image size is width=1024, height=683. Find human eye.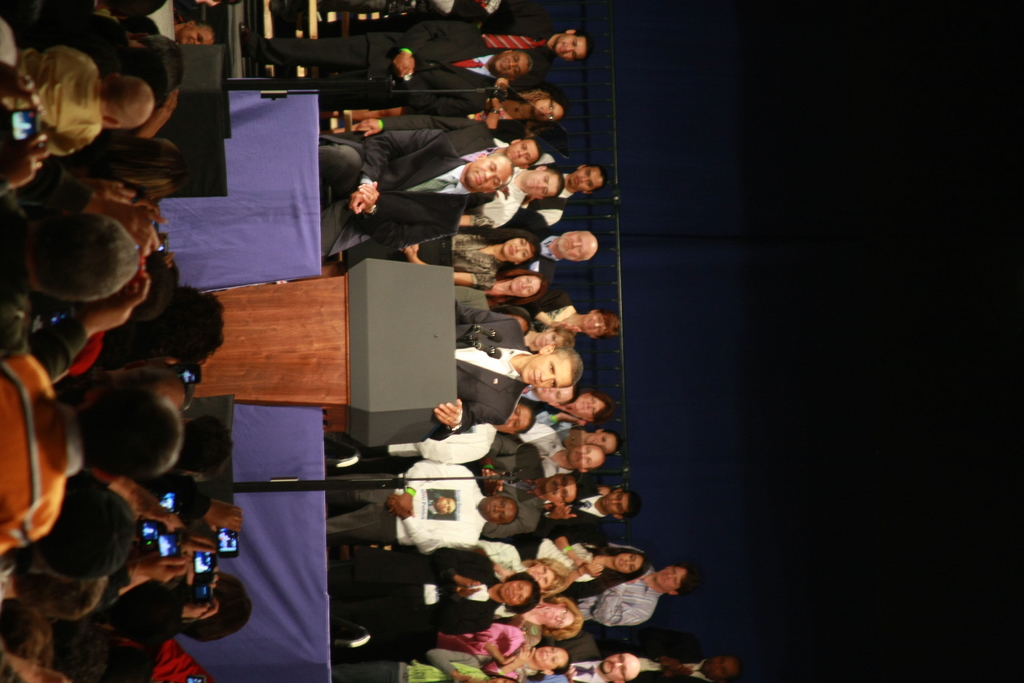
x1=493 y1=179 x2=499 y2=186.
